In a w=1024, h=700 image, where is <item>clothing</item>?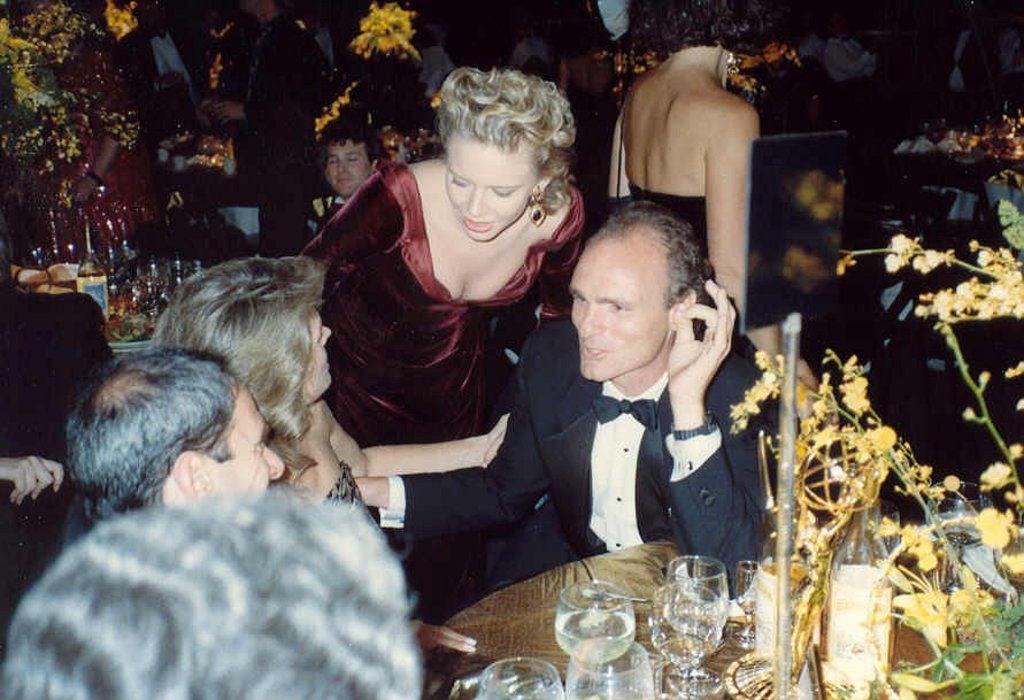
[464, 292, 780, 591].
